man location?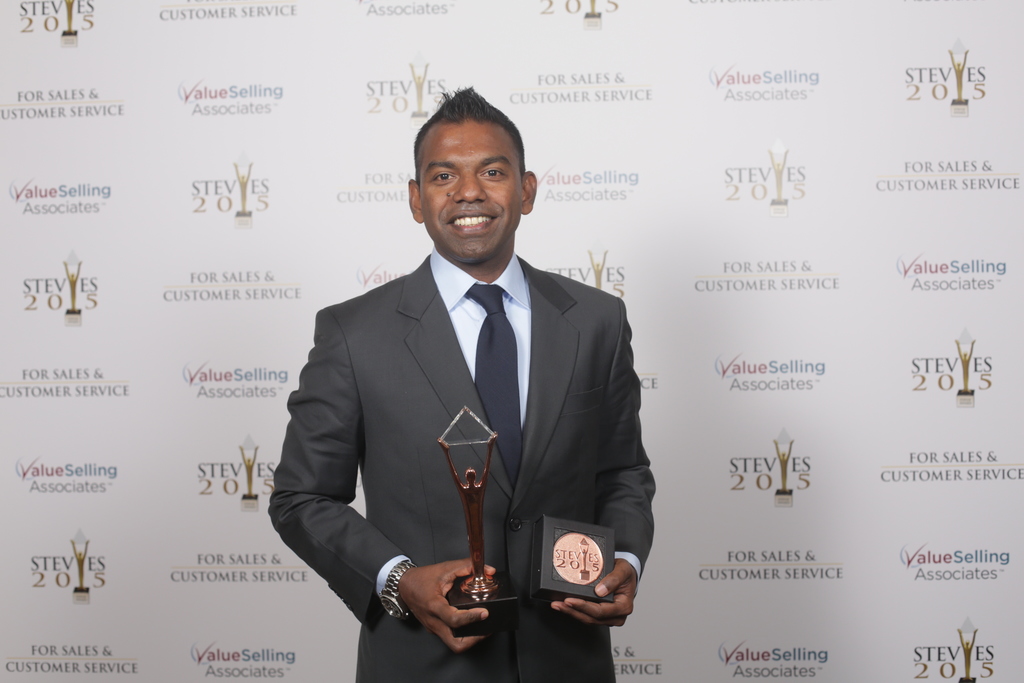
(278,94,655,676)
